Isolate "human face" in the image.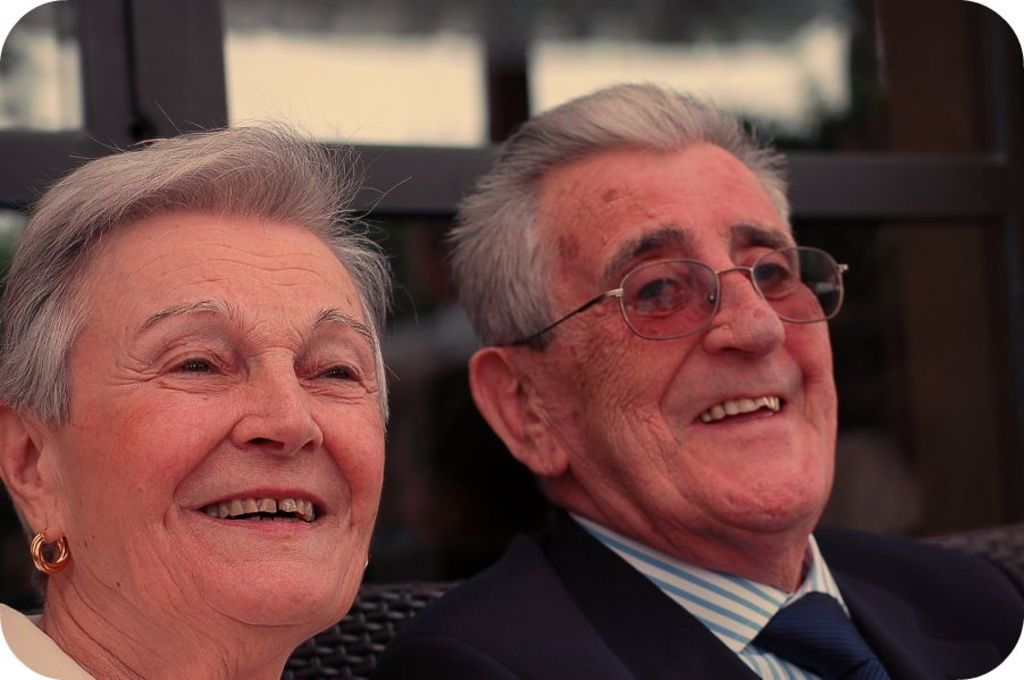
Isolated region: <region>524, 131, 843, 540</region>.
